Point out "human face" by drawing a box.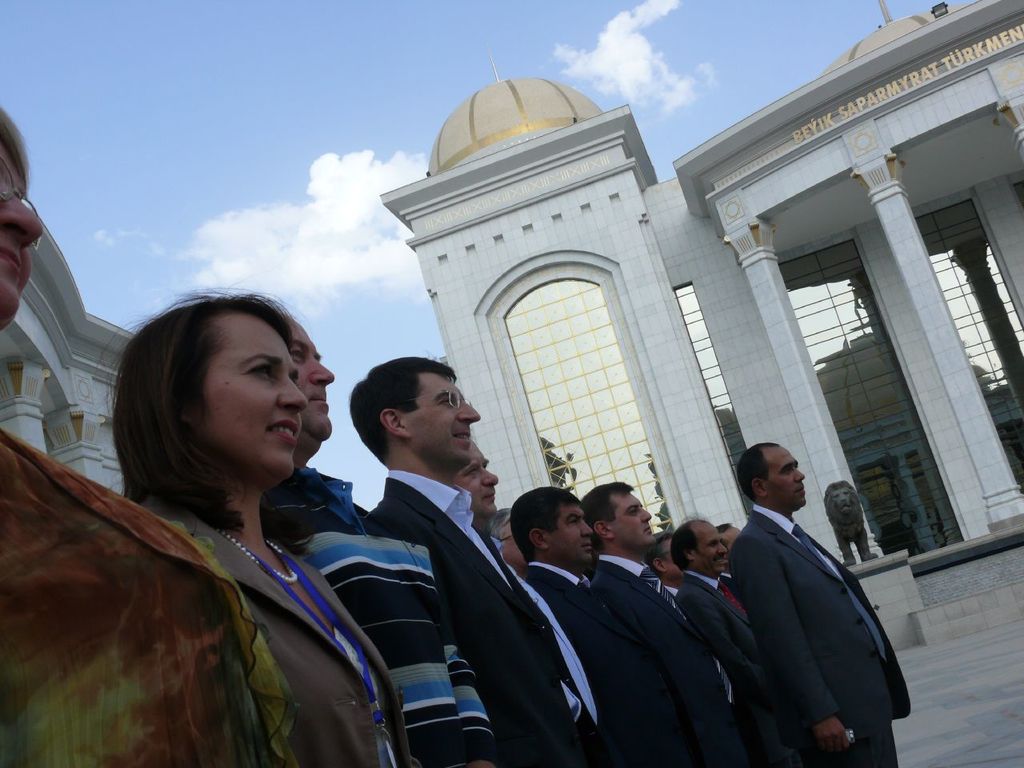
crop(454, 434, 500, 516).
